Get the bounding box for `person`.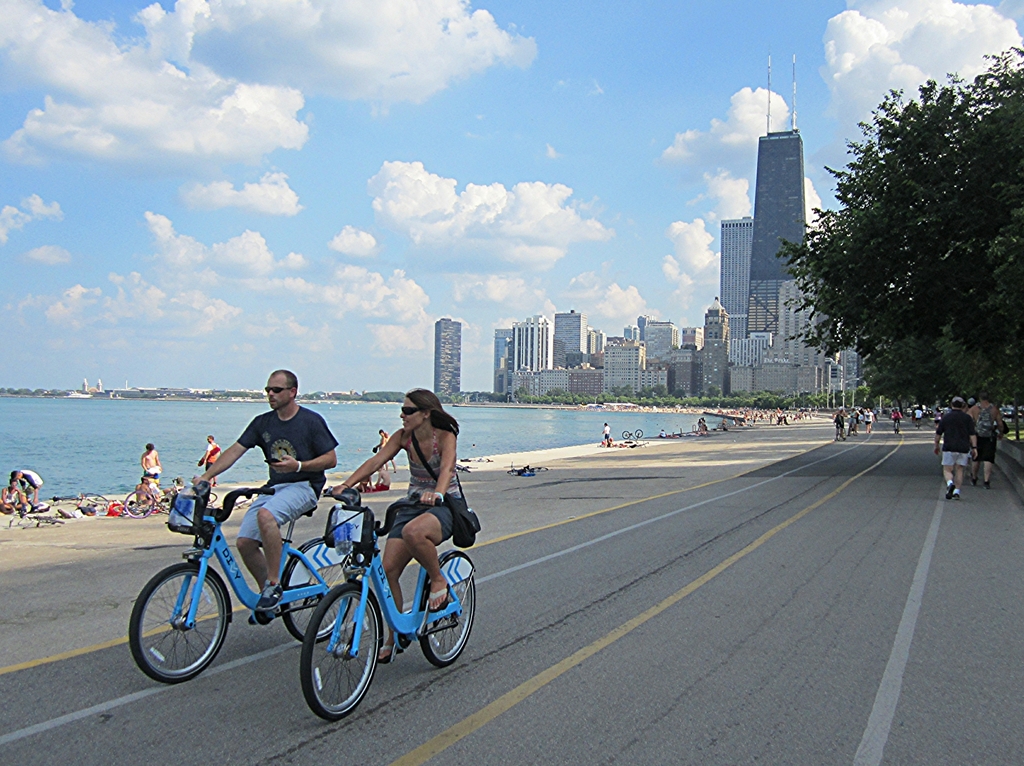
{"left": 192, "top": 369, "right": 340, "bottom": 626}.
